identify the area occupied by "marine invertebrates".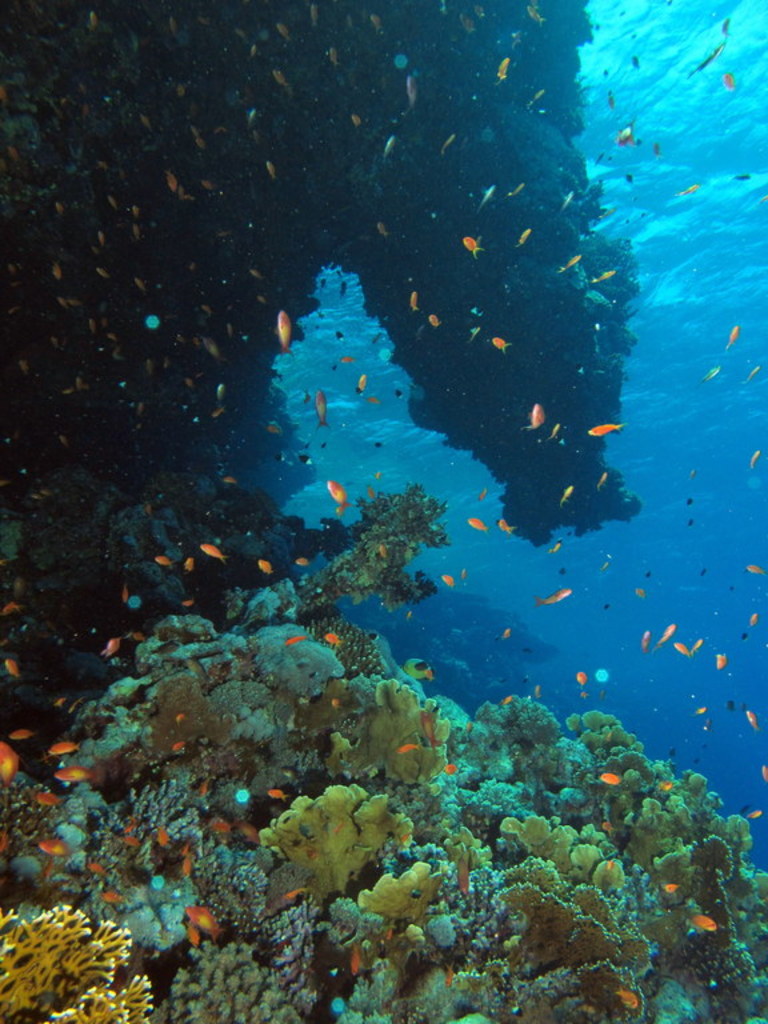
Area: (x1=0, y1=885, x2=168, y2=1021).
